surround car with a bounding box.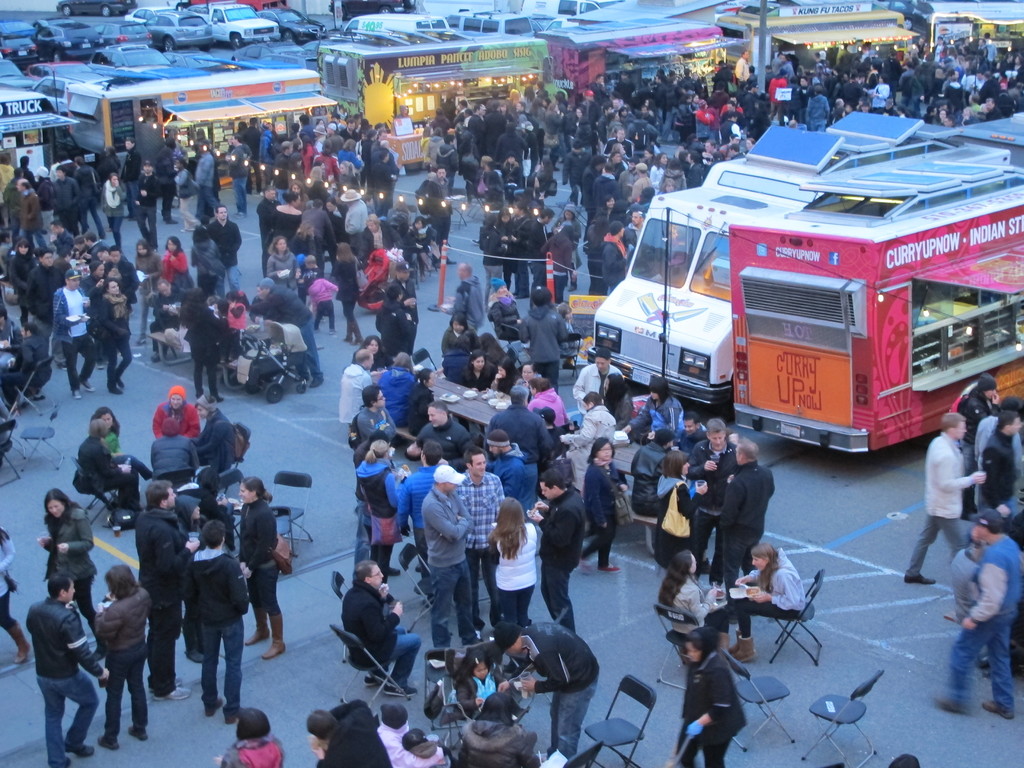
Rect(151, 13, 215, 53).
